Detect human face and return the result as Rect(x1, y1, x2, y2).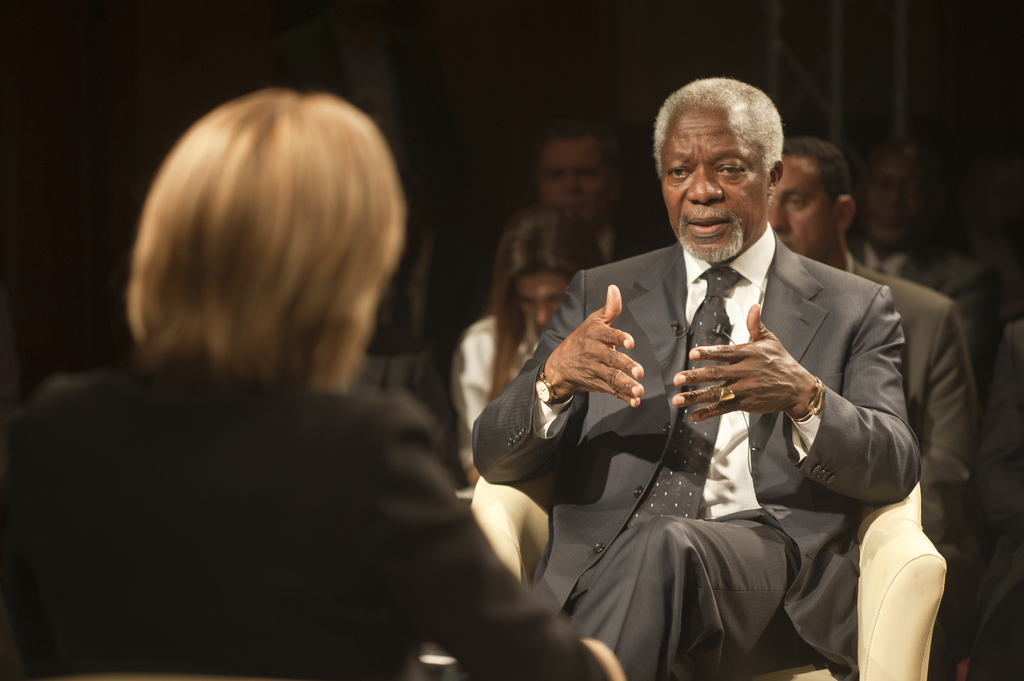
Rect(531, 127, 615, 227).
